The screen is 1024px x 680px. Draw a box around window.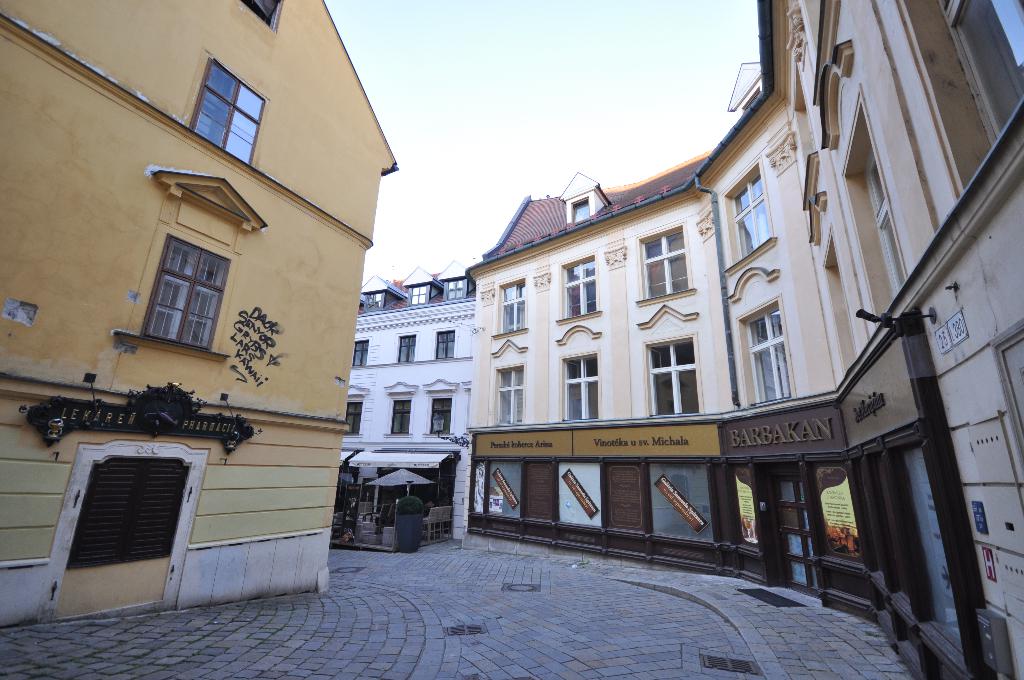
(344, 403, 362, 429).
